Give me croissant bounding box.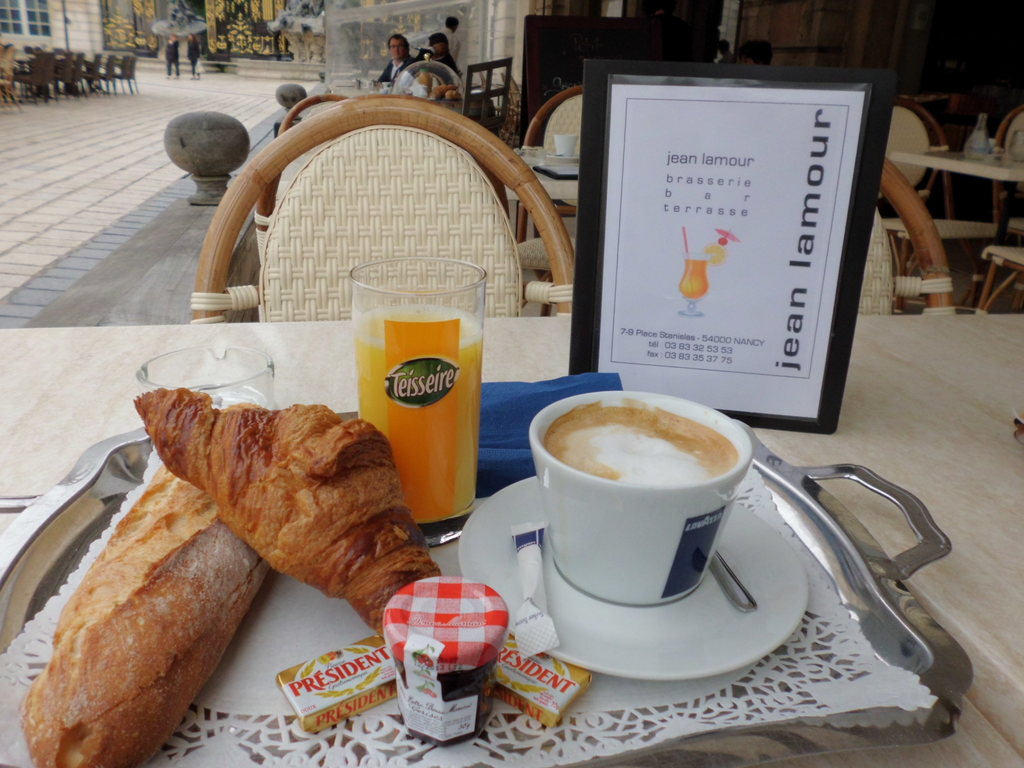
BBox(132, 396, 444, 639).
